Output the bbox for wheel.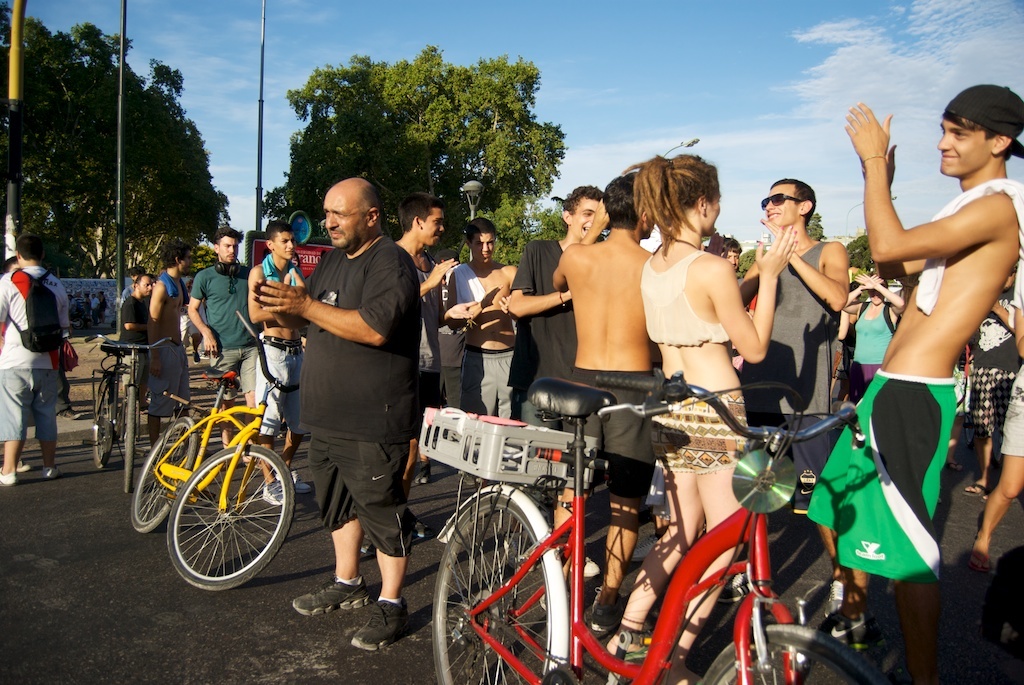
<box>430,494,551,684</box>.
